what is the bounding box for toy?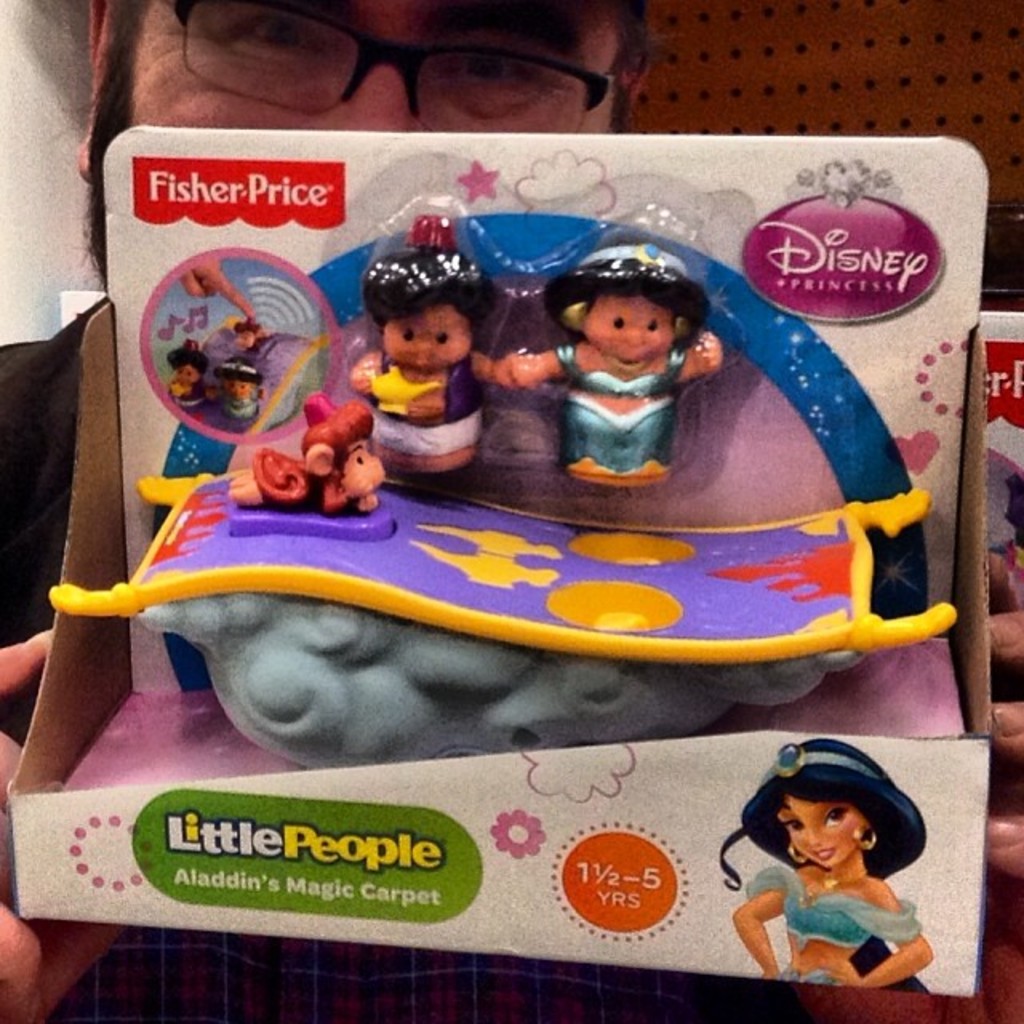
<bbox>709, 725, 952, 1003</bbox>.
